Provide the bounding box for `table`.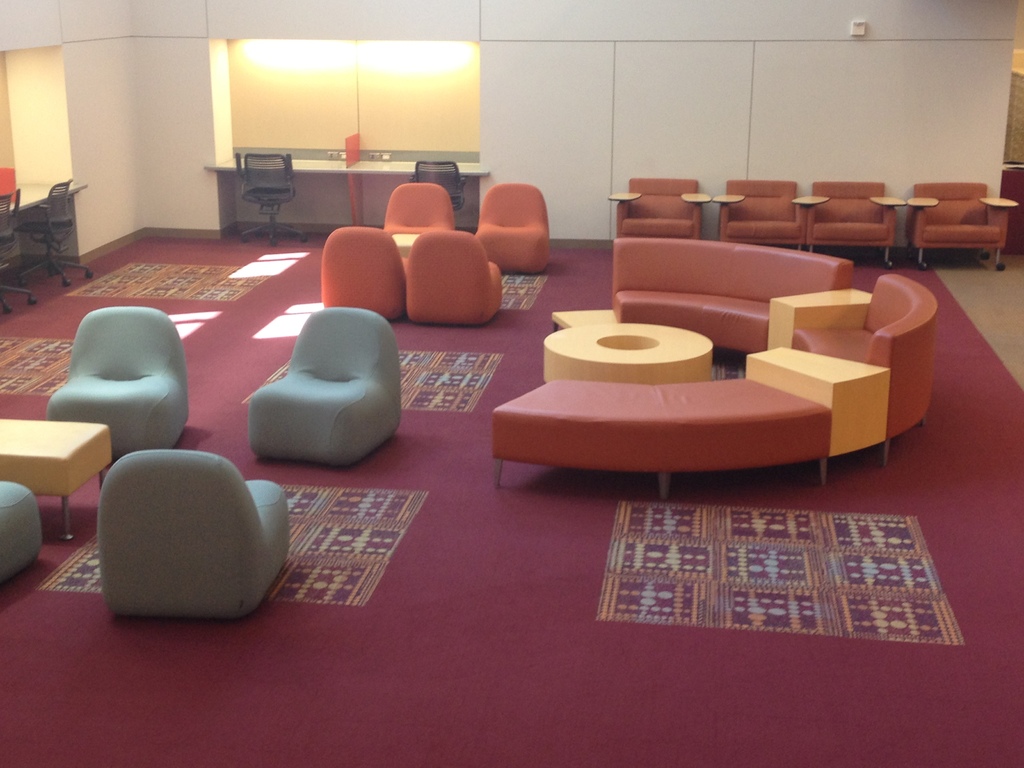
l=201, t=157, r=497, b=193.
